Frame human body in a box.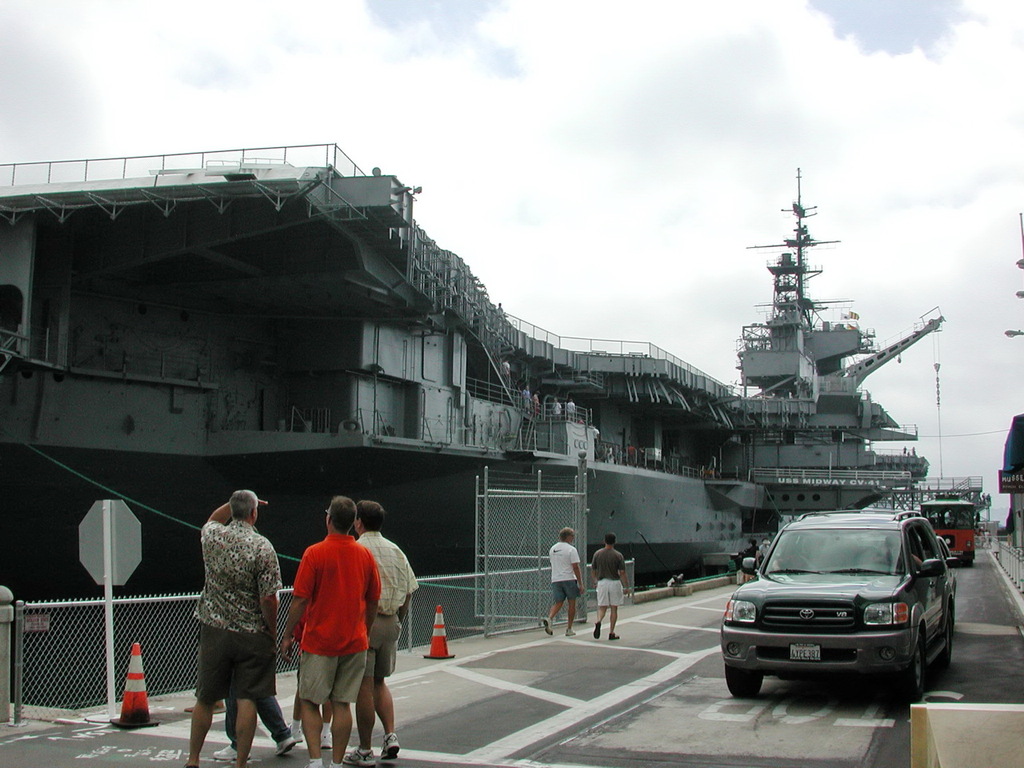
pyautogui.locateOnScreen(550, 528, 587, 642).
